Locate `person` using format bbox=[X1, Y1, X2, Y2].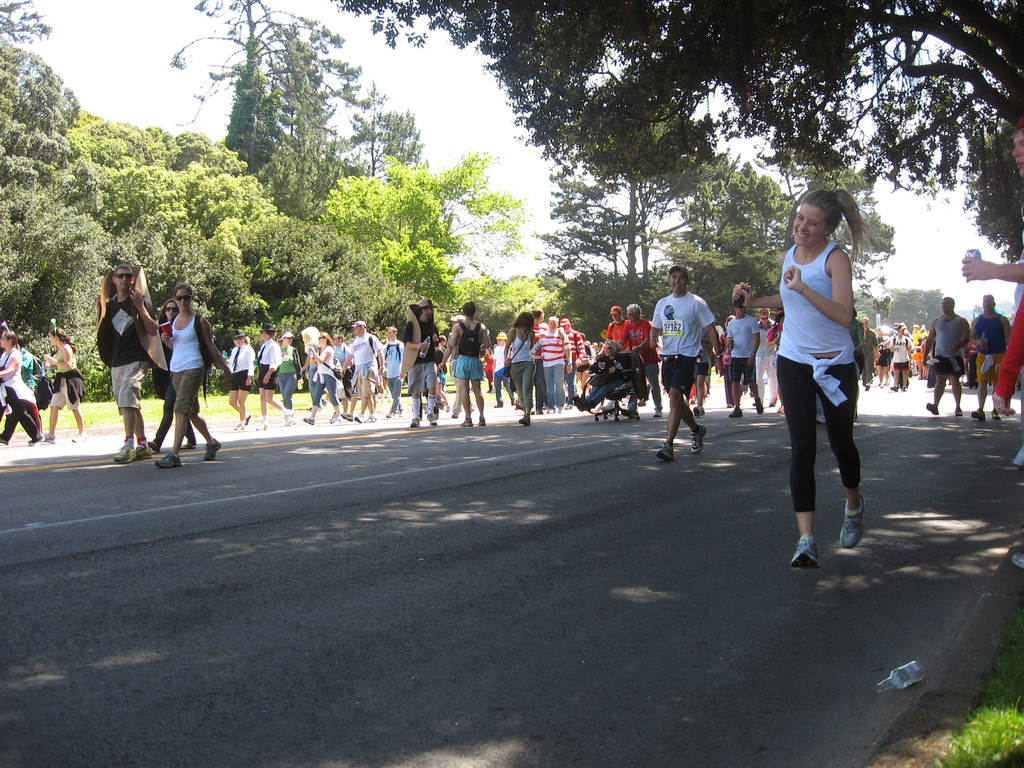
bbox=[965, 296, 1018, 422].
